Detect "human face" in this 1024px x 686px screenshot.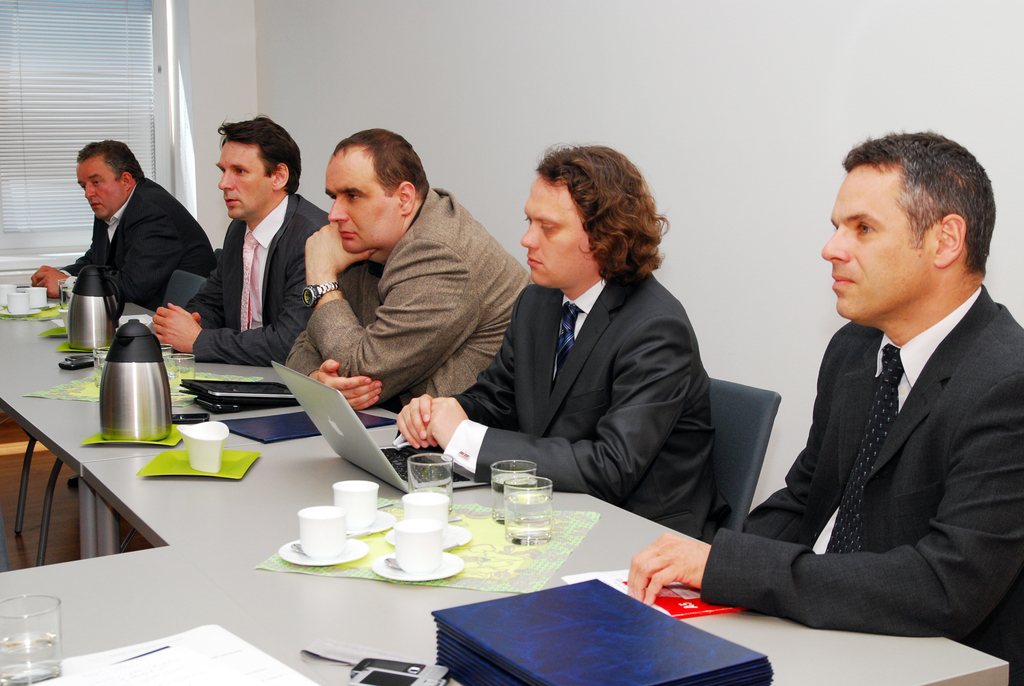
Detection: 326 151 399 253.
